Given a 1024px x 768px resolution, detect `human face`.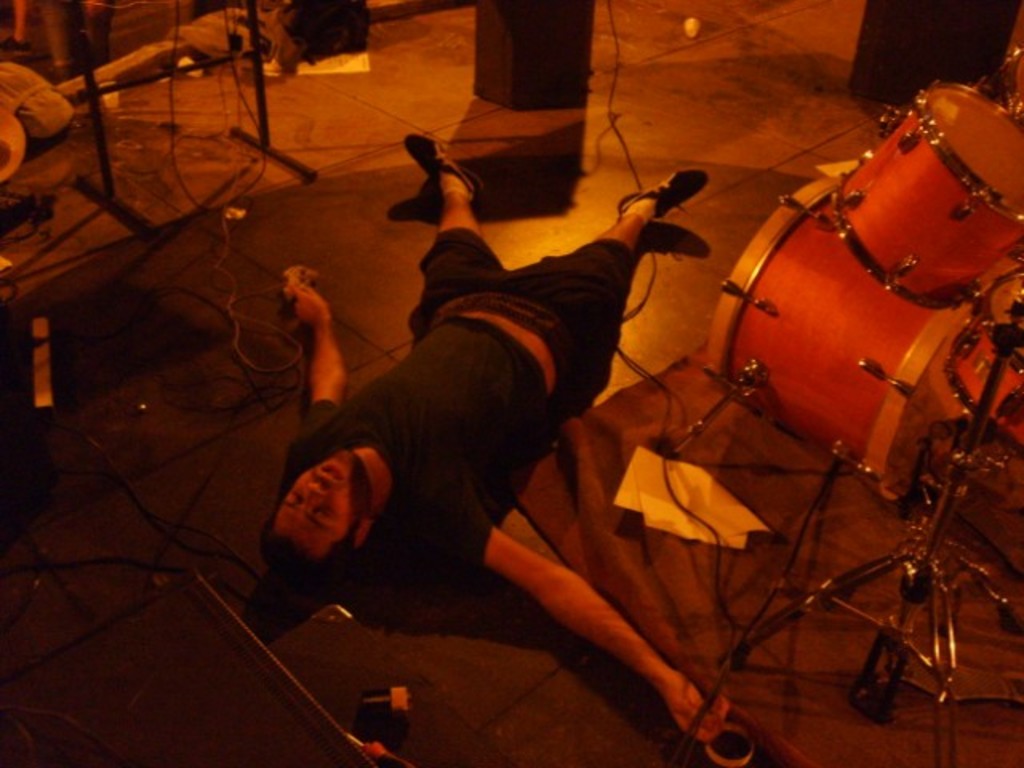
275/451/371/557.
